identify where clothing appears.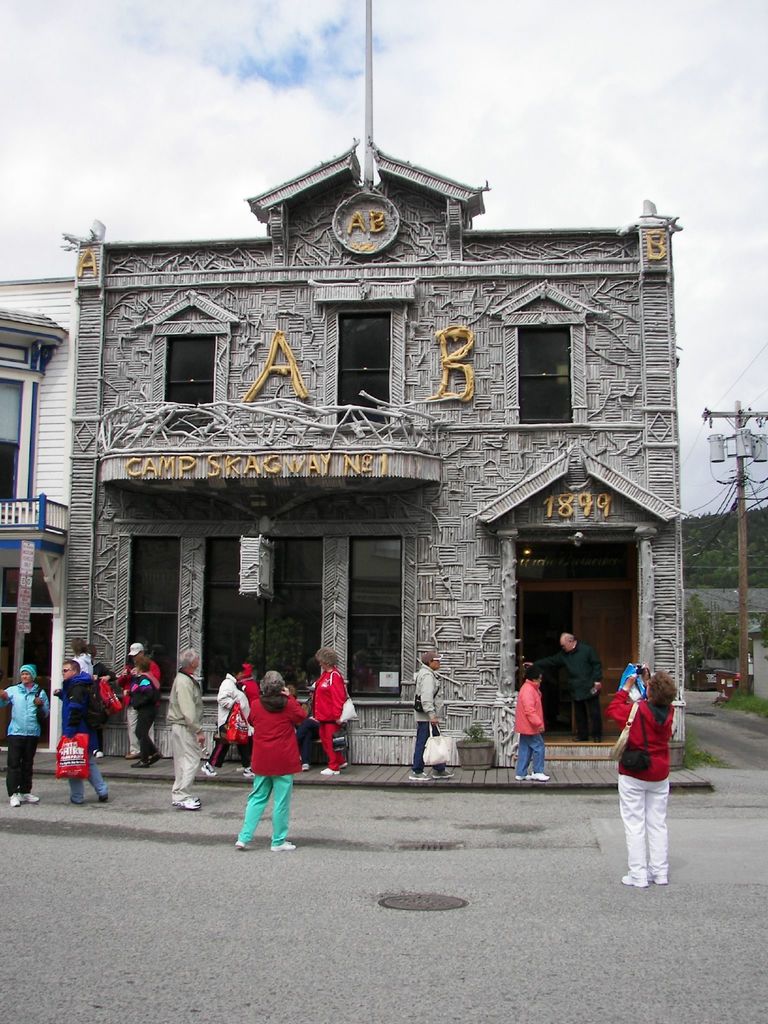
Appears at <bbox>132, 668, 157, 765</bbox>.
